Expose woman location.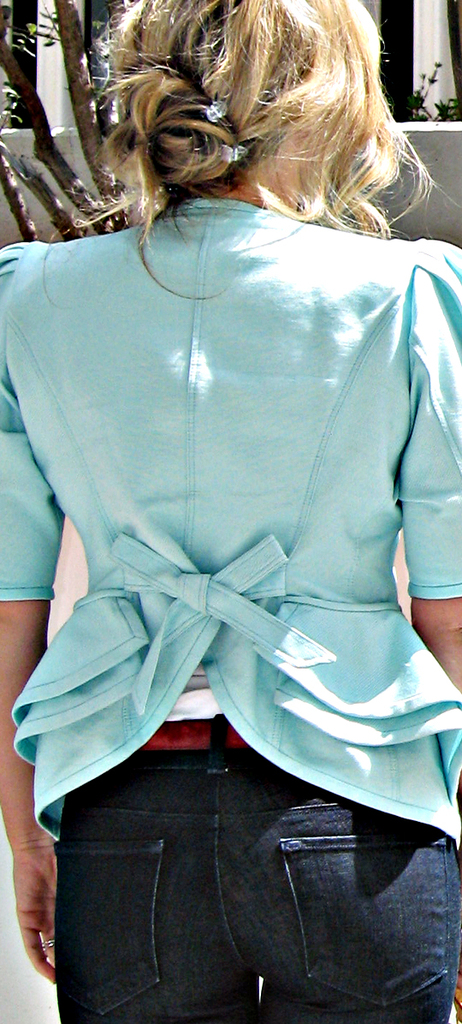
Exposed at x1=0 y1=0 x2=459 y2=933.
